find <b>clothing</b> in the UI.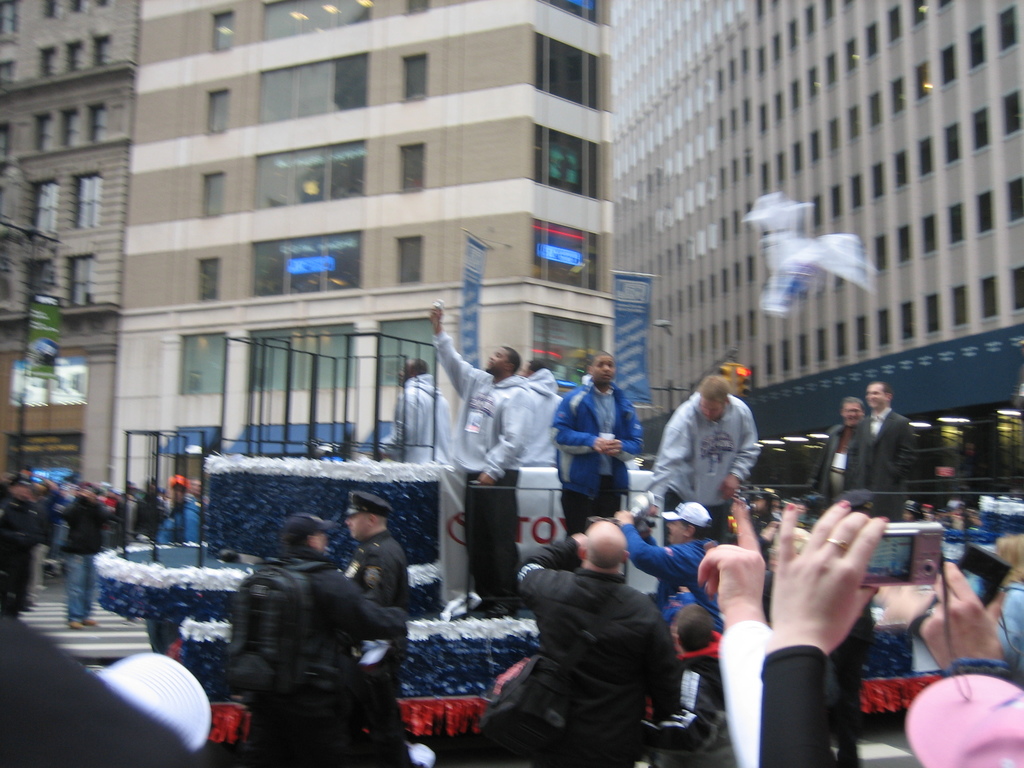
UI element at {"left": 5, "top": 493, "right": 35, "bottom": 598}.
